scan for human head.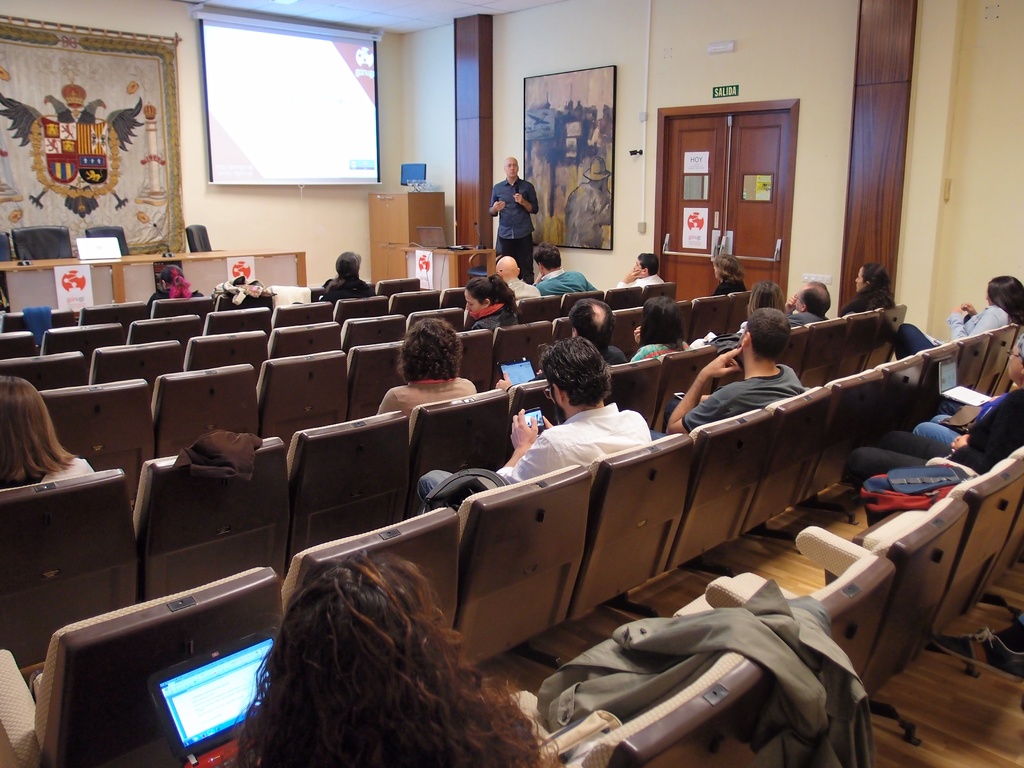
Scan result: bbox=[0, 373, 54, 470].
